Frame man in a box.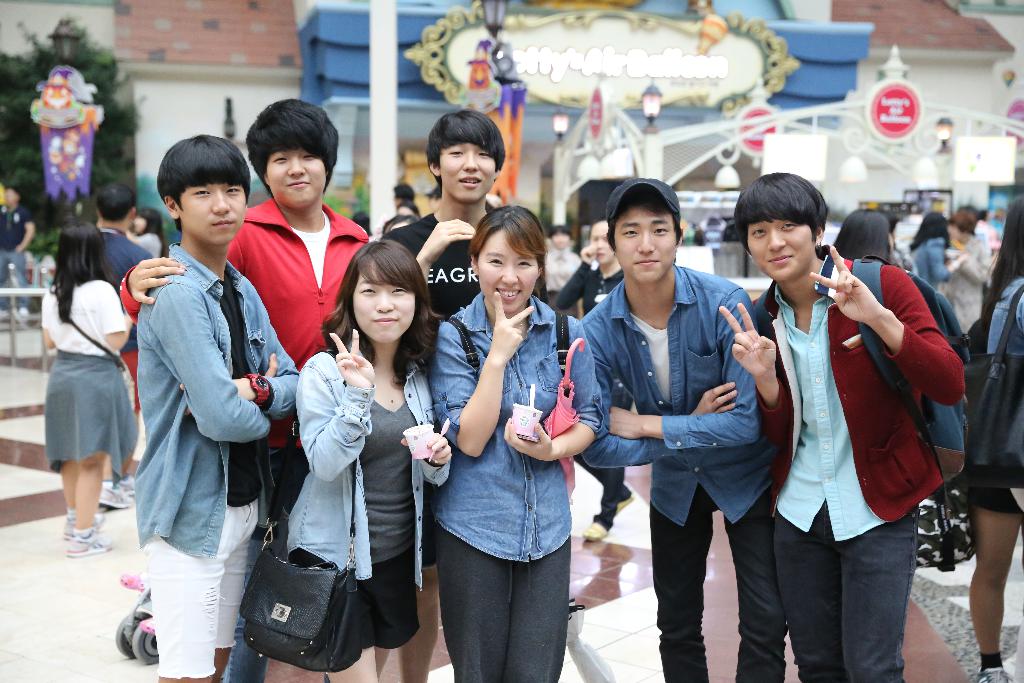
box=[134, 135, 302, 682].
